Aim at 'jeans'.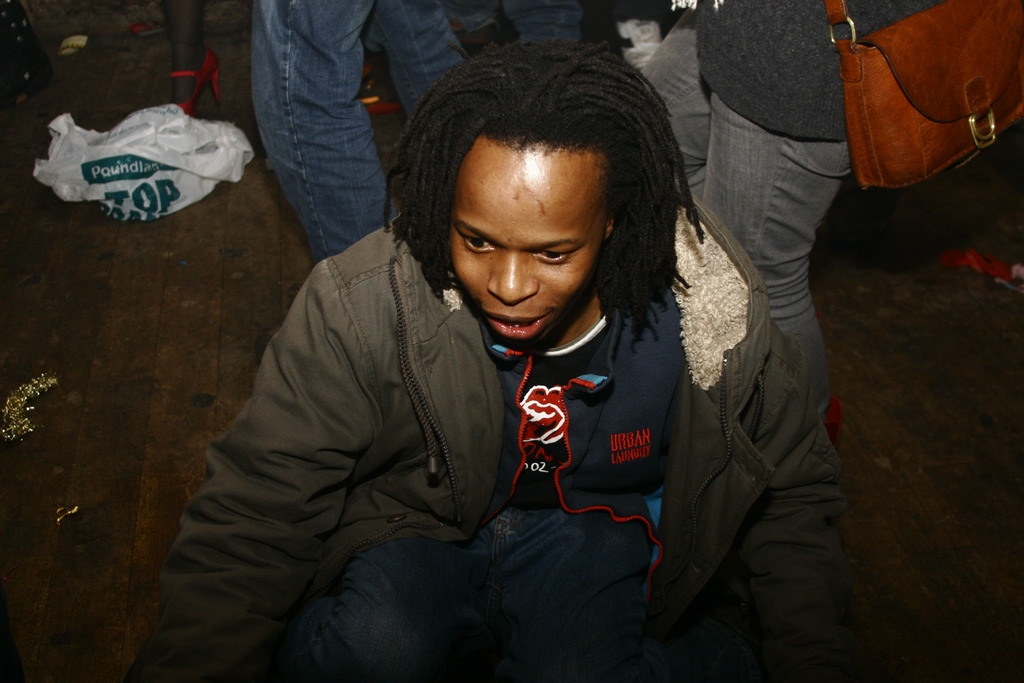
Aimed at bbox=[253, 0, 470, 264].
